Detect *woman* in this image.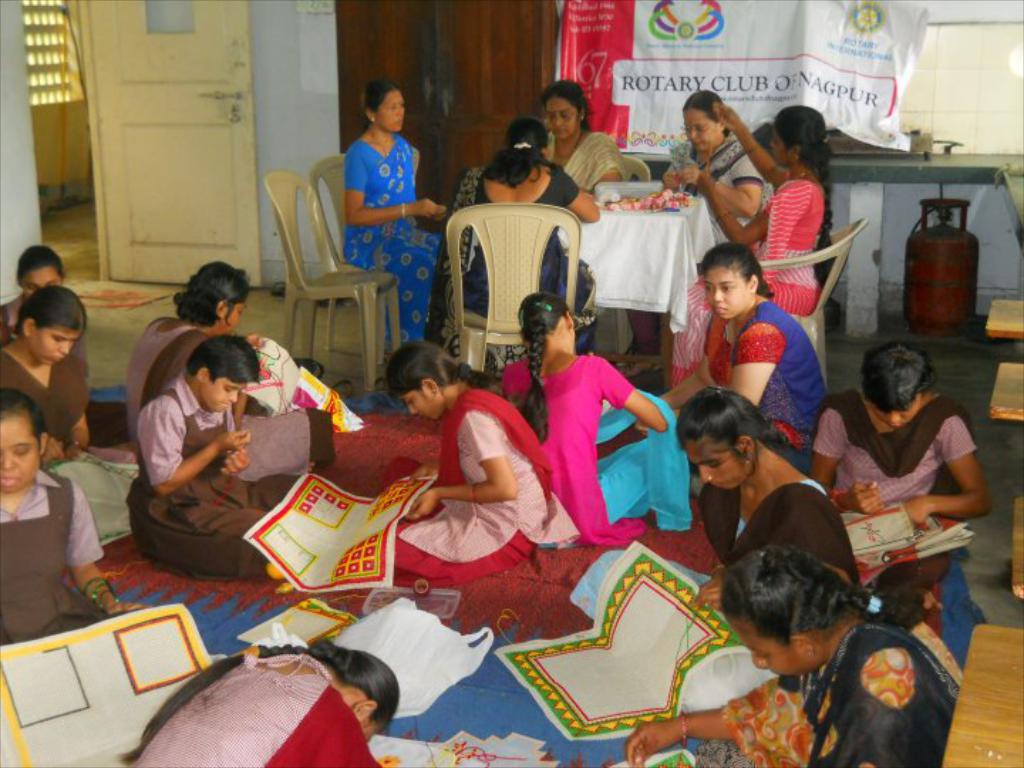
Detection: (653,232,825,491).
